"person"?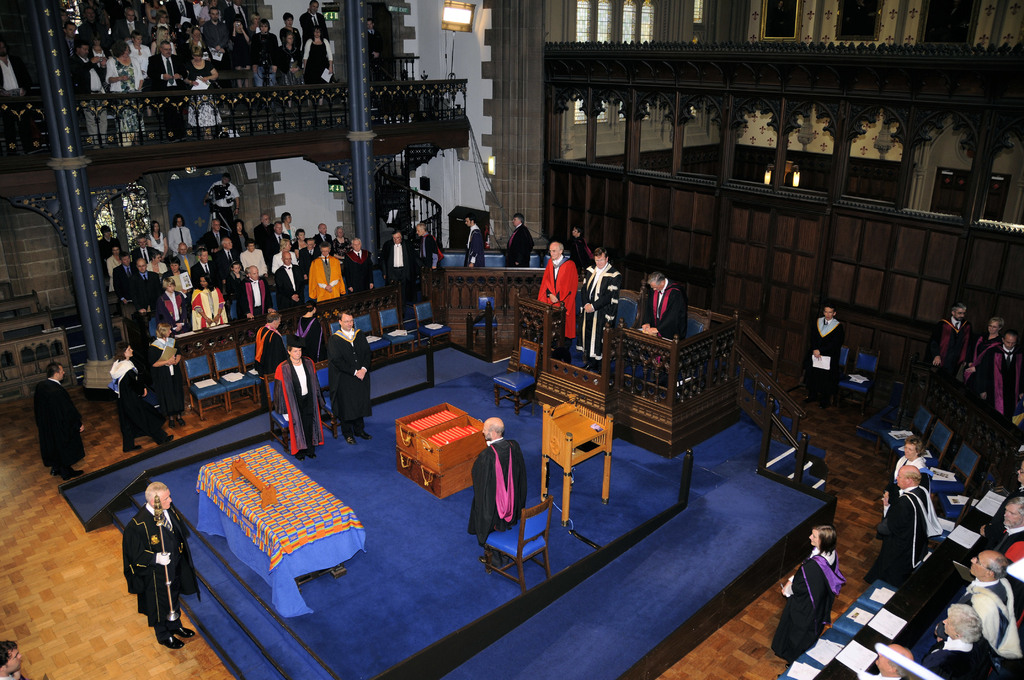
802 300 843 401
